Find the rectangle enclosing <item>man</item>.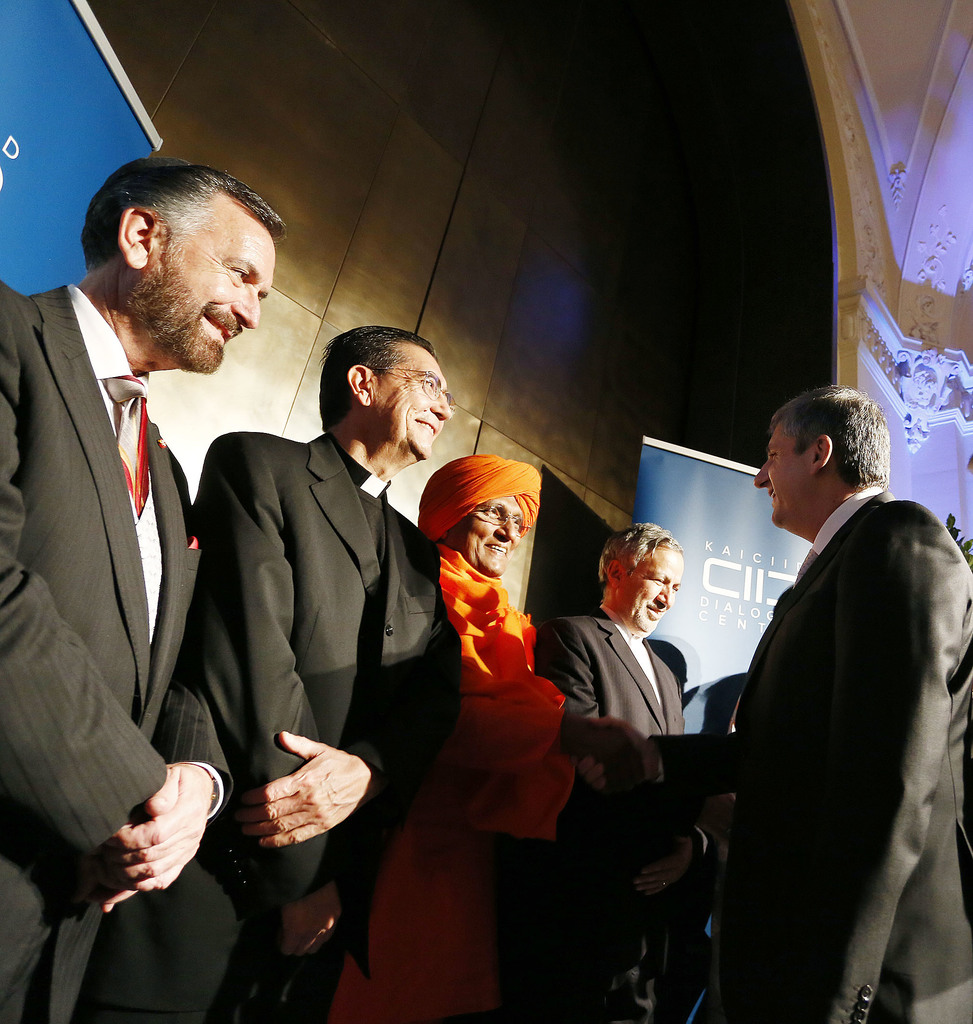
region(328, 455, 663, 1023).
